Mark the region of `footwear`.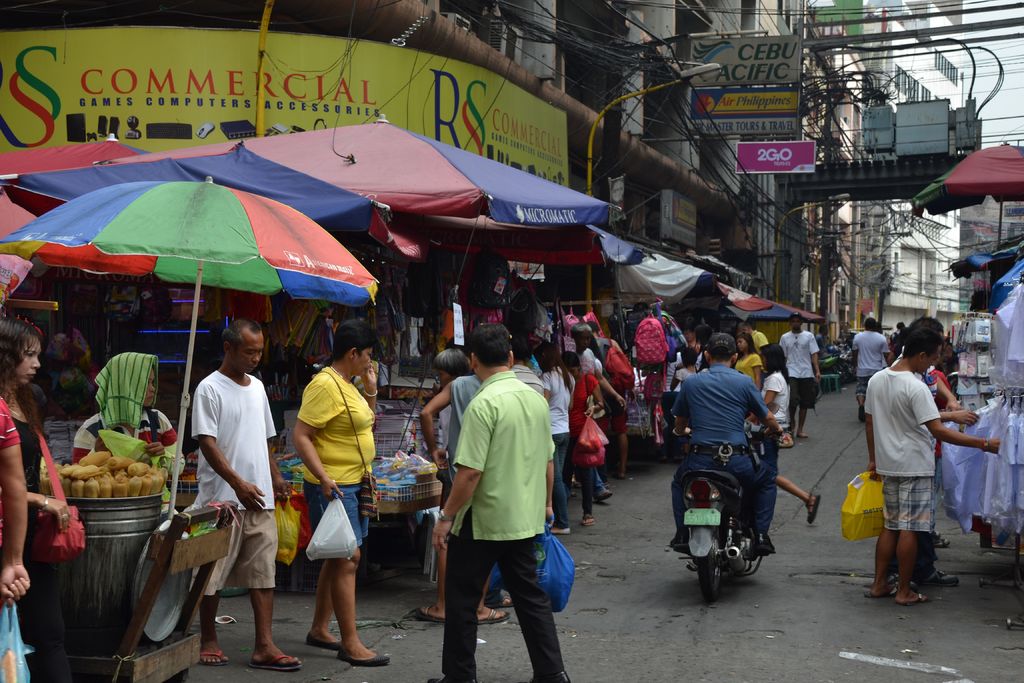
Region: bbox=[250, 649, 301, 672].
